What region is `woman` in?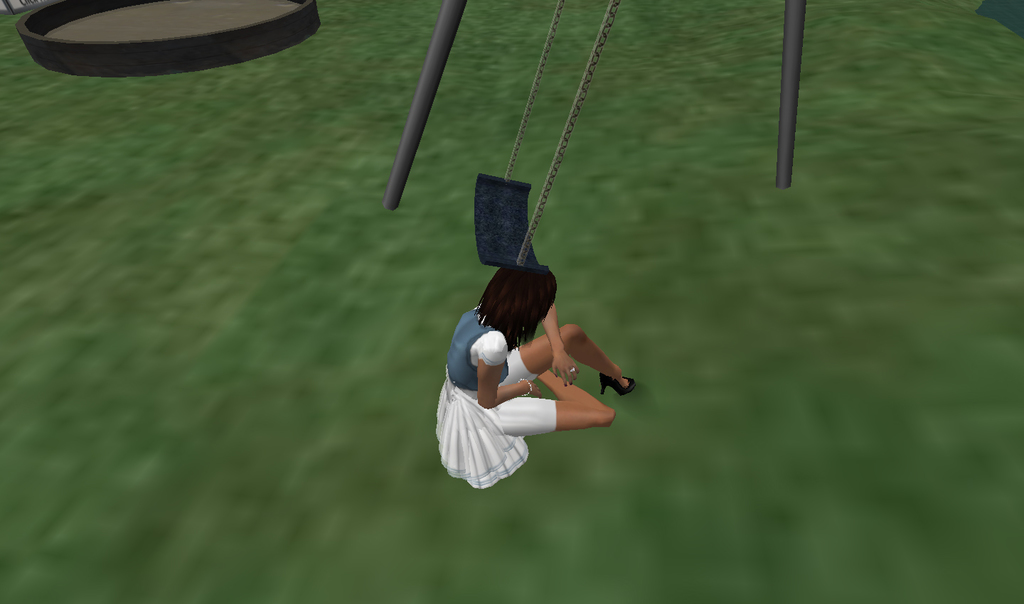
bbox=(435, 264, 638, 489).
